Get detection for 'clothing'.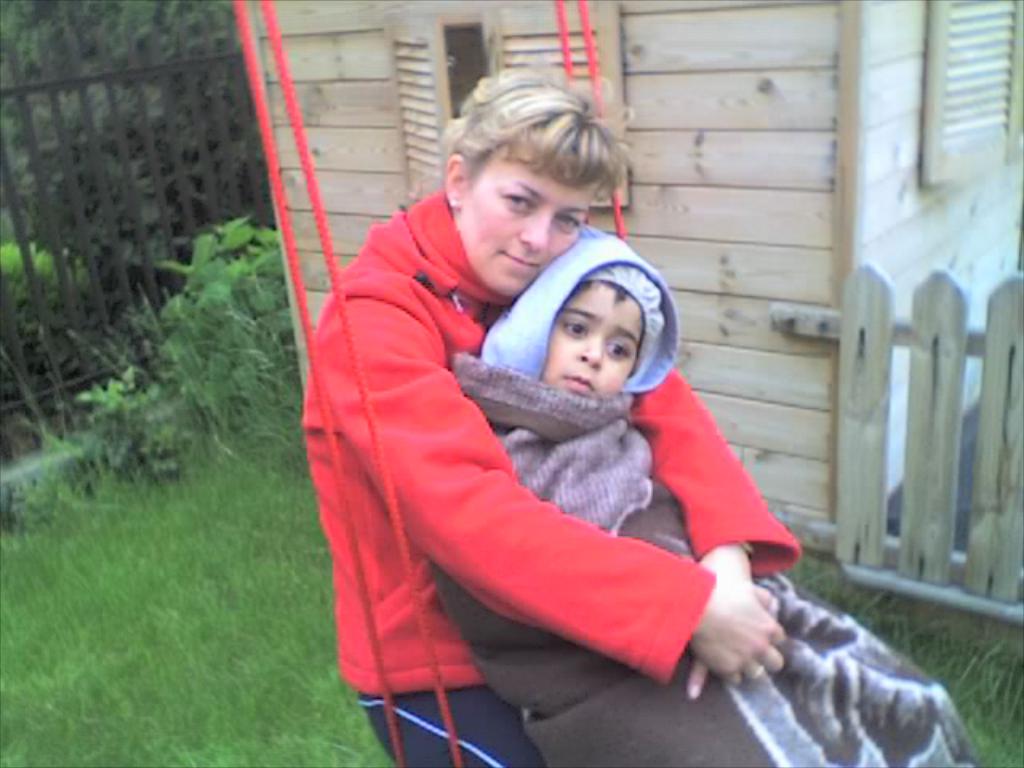
Detection: Rect(432, 237, 981, 766).
